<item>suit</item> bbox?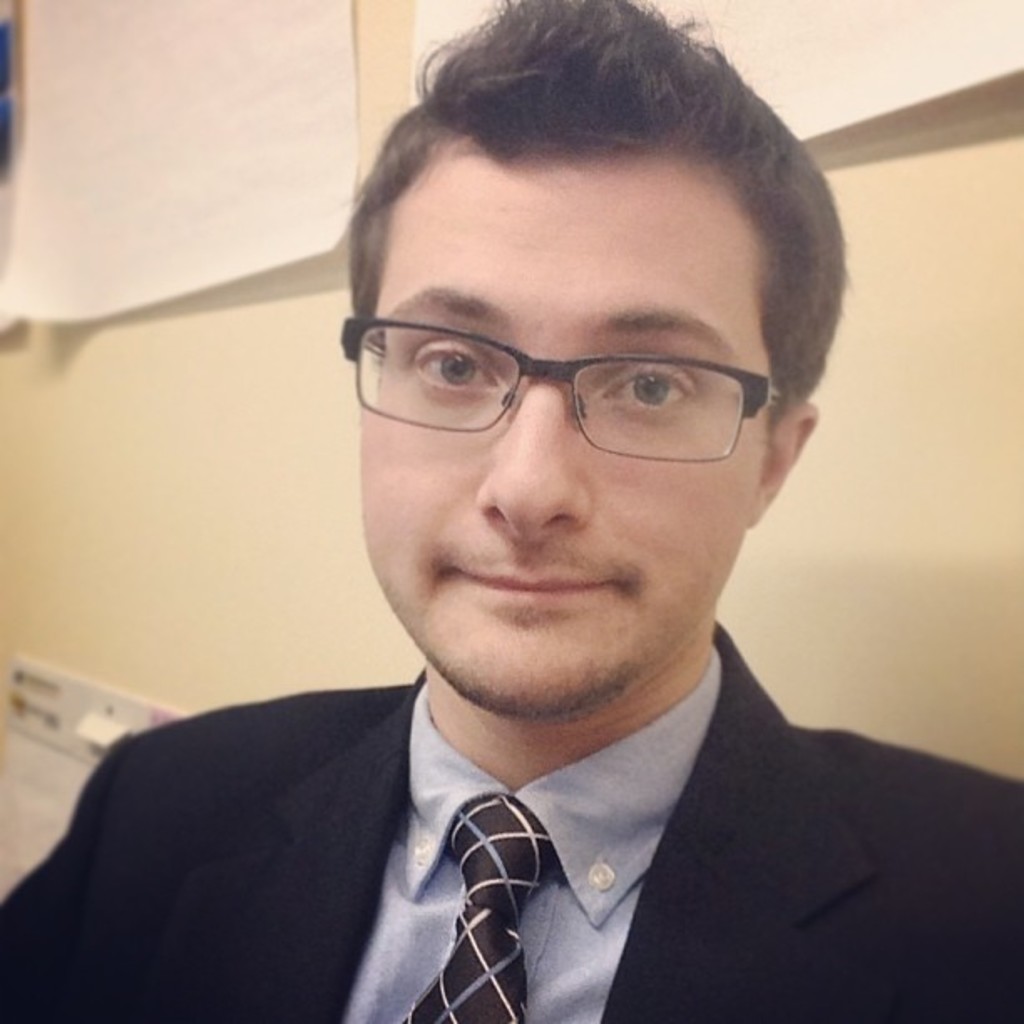
bbox(0, 571, 1023, 997)
